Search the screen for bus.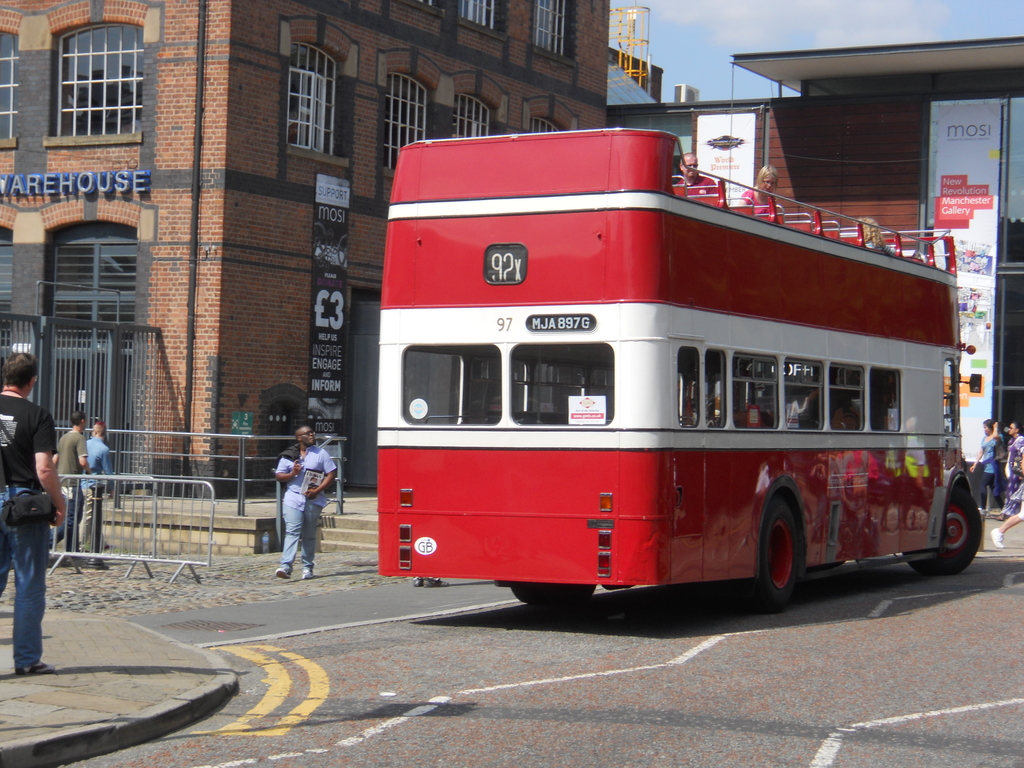
Found at select_region(379, 129, 983, 614).
